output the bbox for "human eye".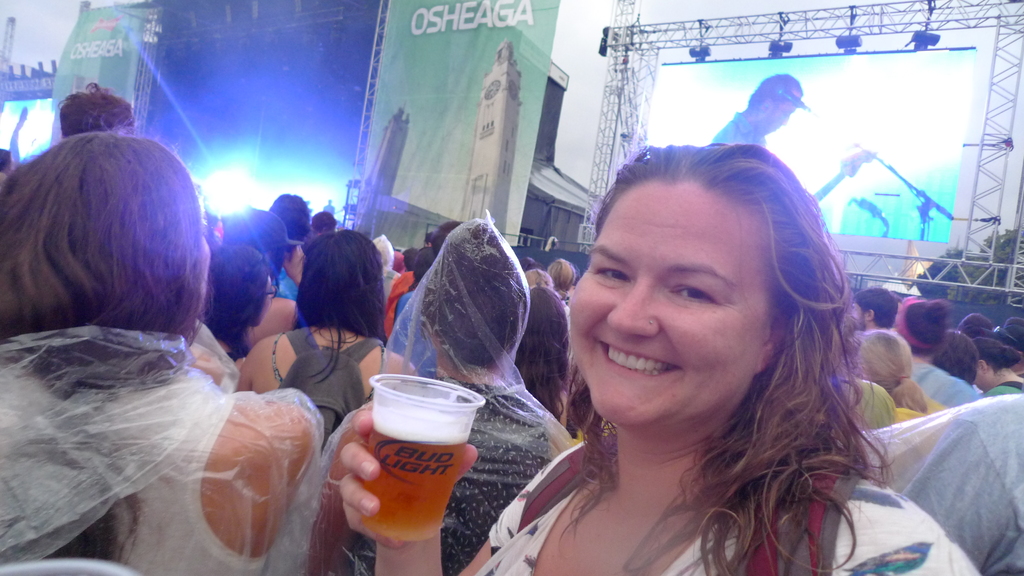
bbox=(581, 256, 635, 285).
